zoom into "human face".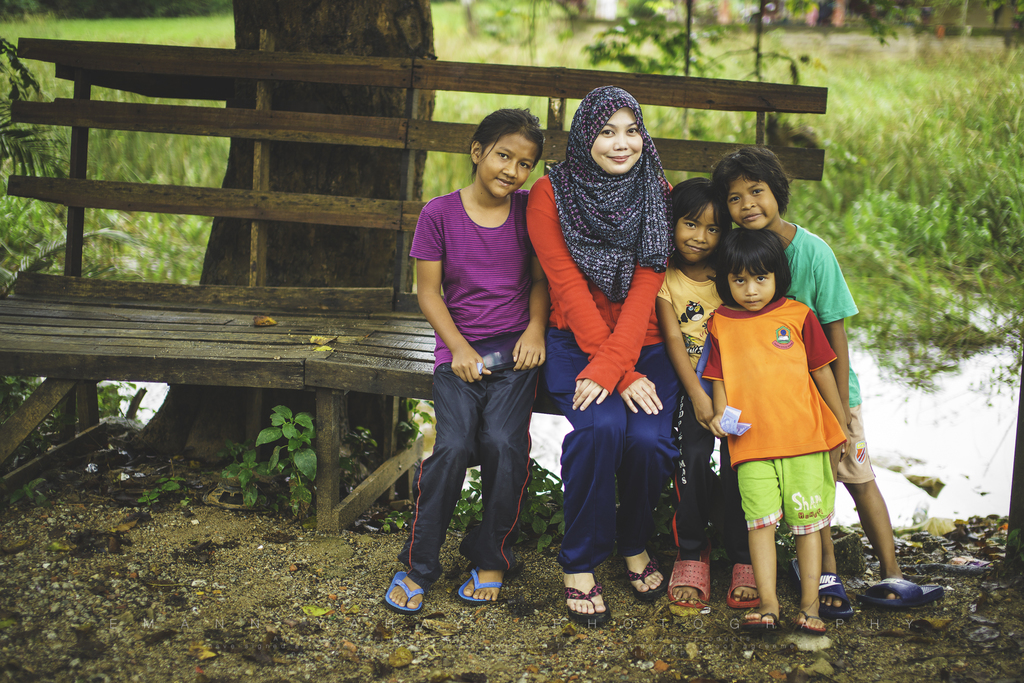
Zoom target: <region>483, 132, 531, 194</region>.
